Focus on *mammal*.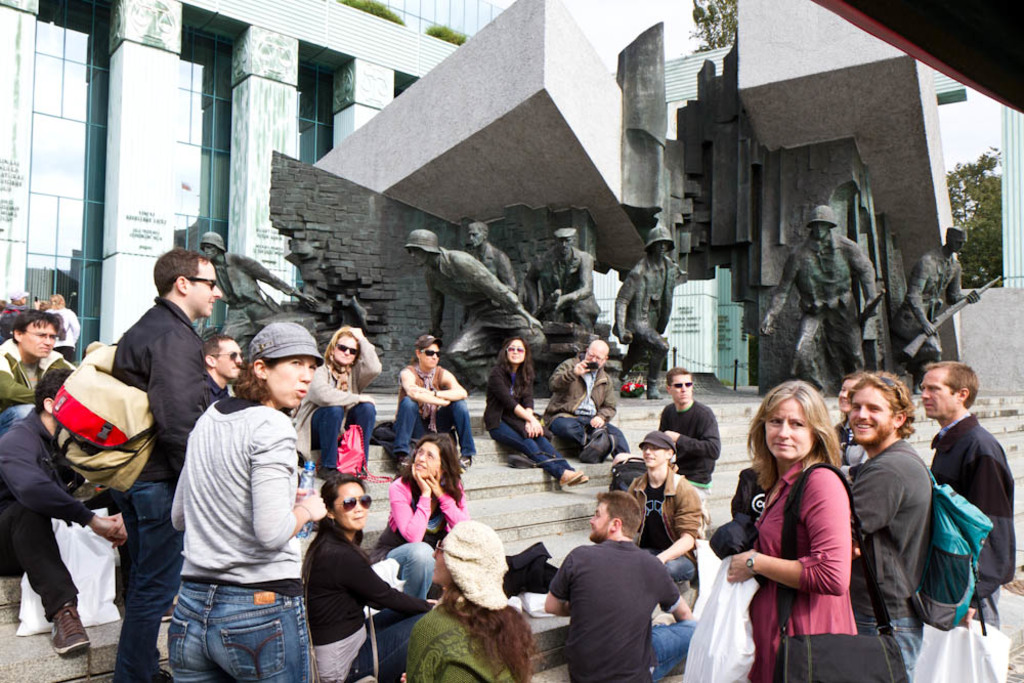
Focused at [537,487,700,682].
